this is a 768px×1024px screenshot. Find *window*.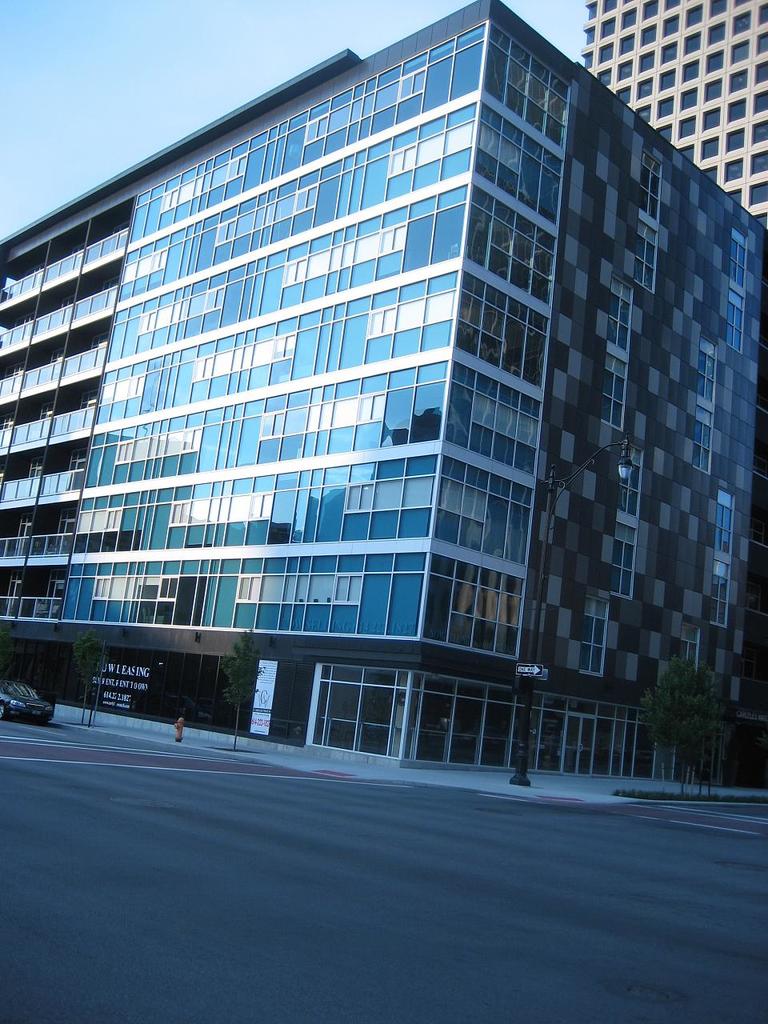
Bounding box: {"left": 159, "top": 158, "right": 249, "bottom": 209}.
